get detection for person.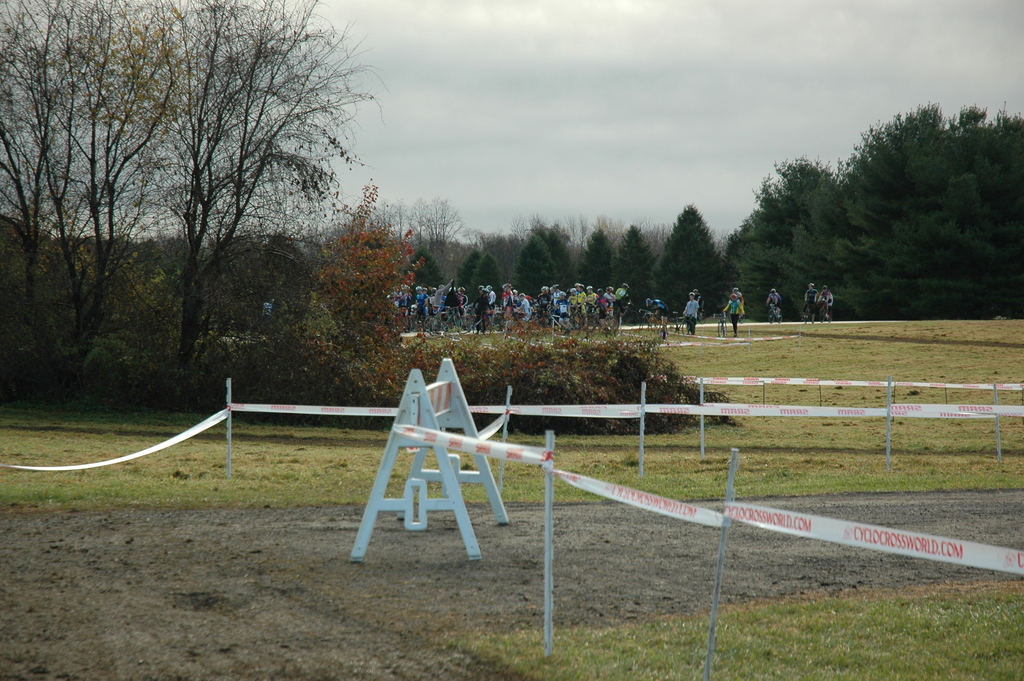
Detection: (x1=801, y1=279, x2=817, y2=317).
